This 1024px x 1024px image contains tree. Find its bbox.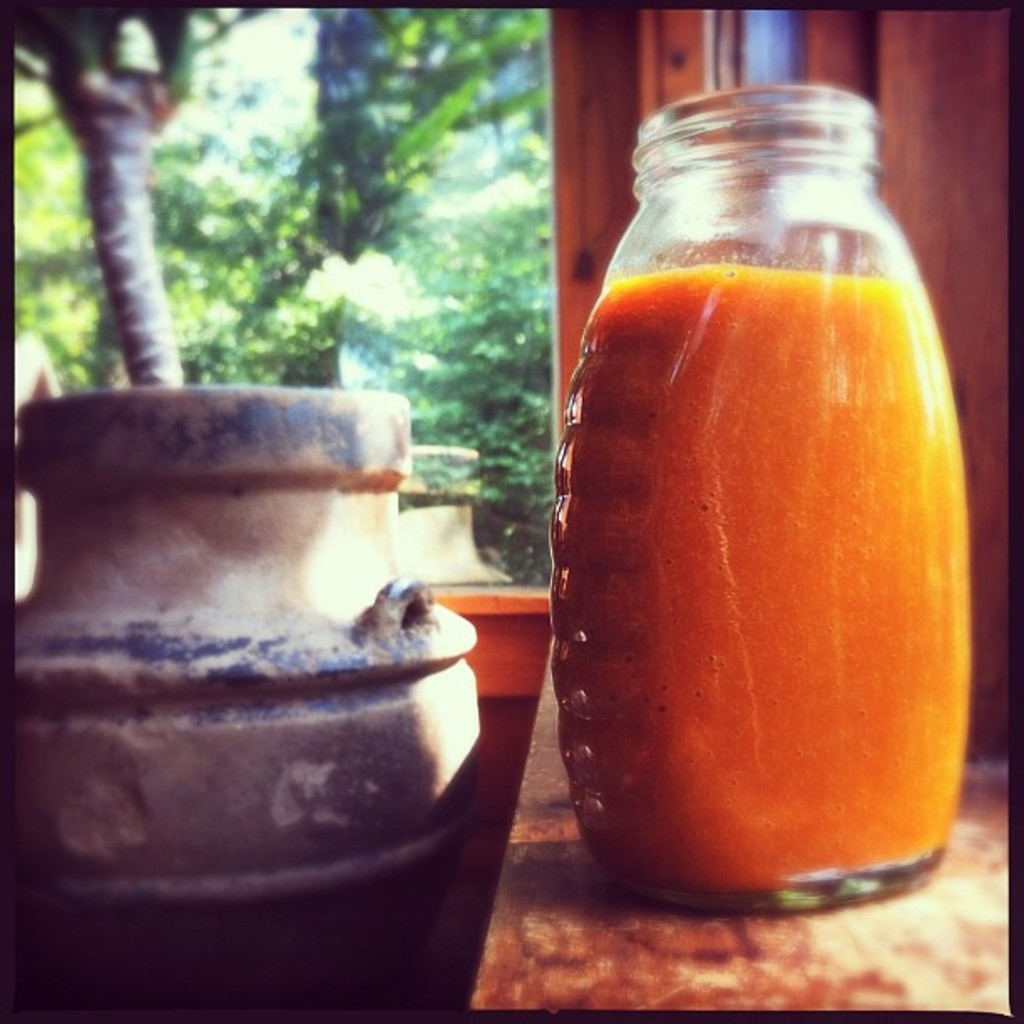
Rect(12, 3, 545, 582).
